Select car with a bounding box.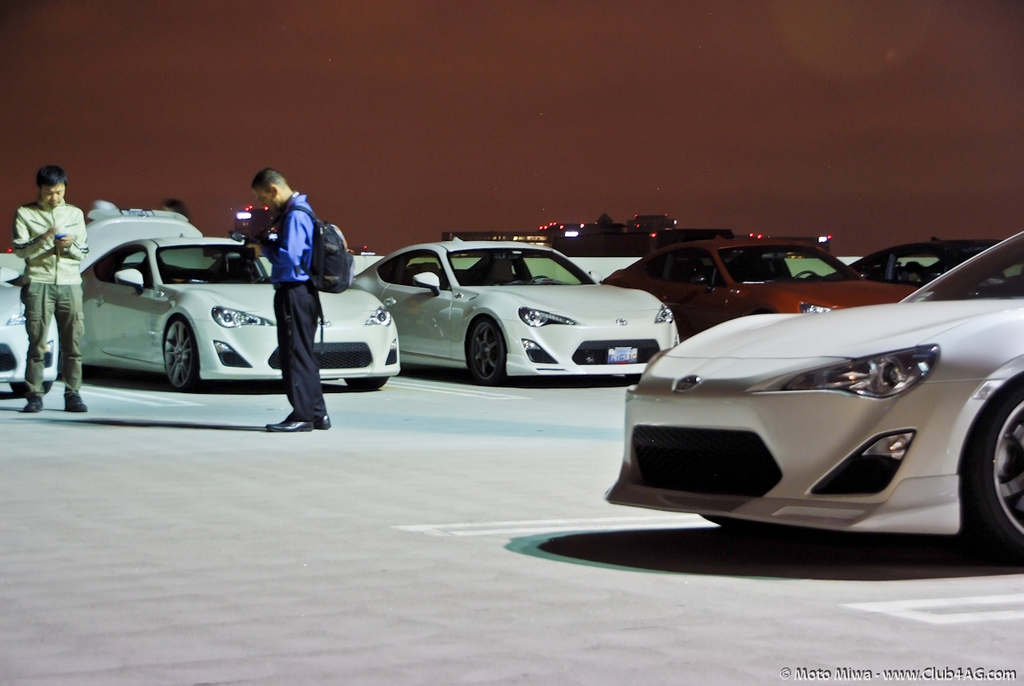
bbox=(615, 251, 1013, 558).
